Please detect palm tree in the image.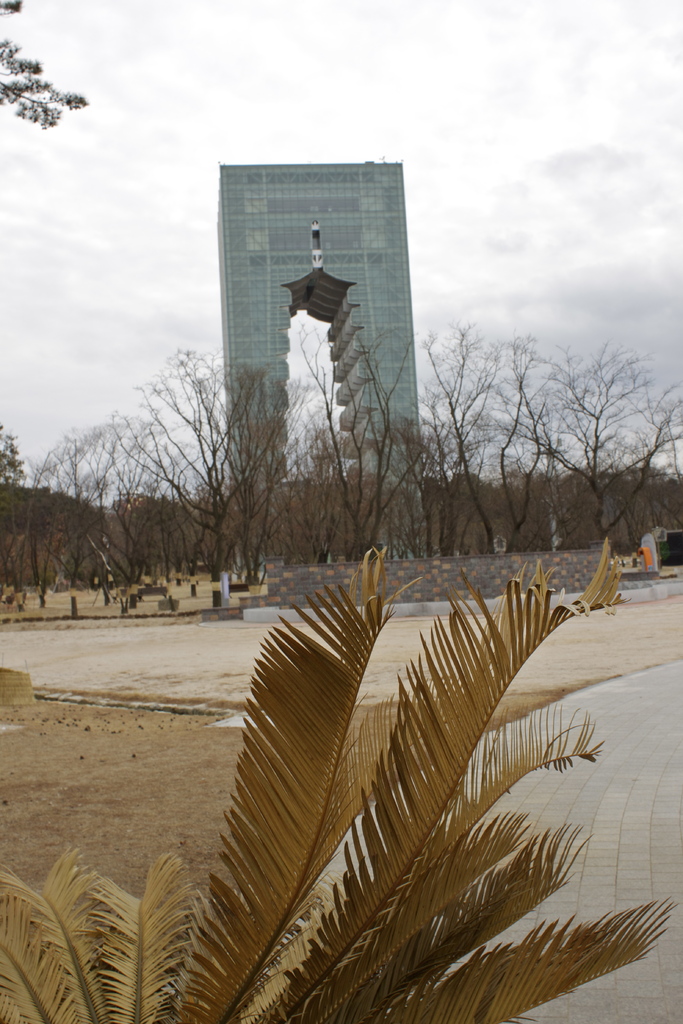
box=[77, 547, 633, 1023].
